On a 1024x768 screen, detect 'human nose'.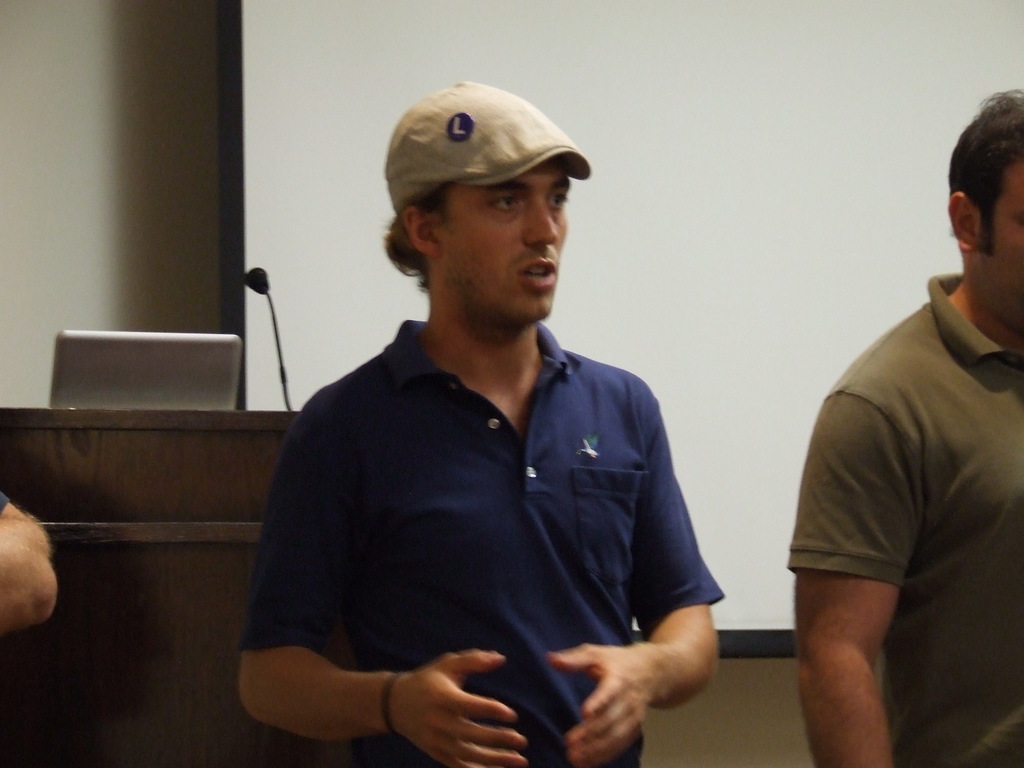
(x1=523, y1=193, x2=563, y2=252).
